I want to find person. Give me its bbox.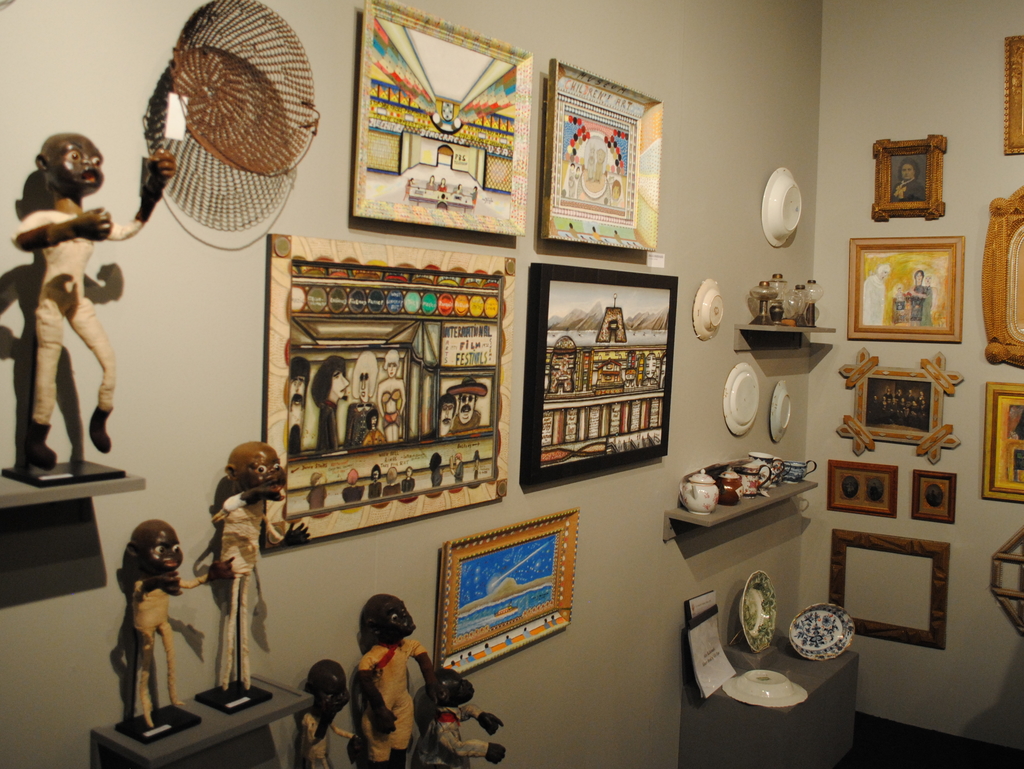
886/157/927/202.
